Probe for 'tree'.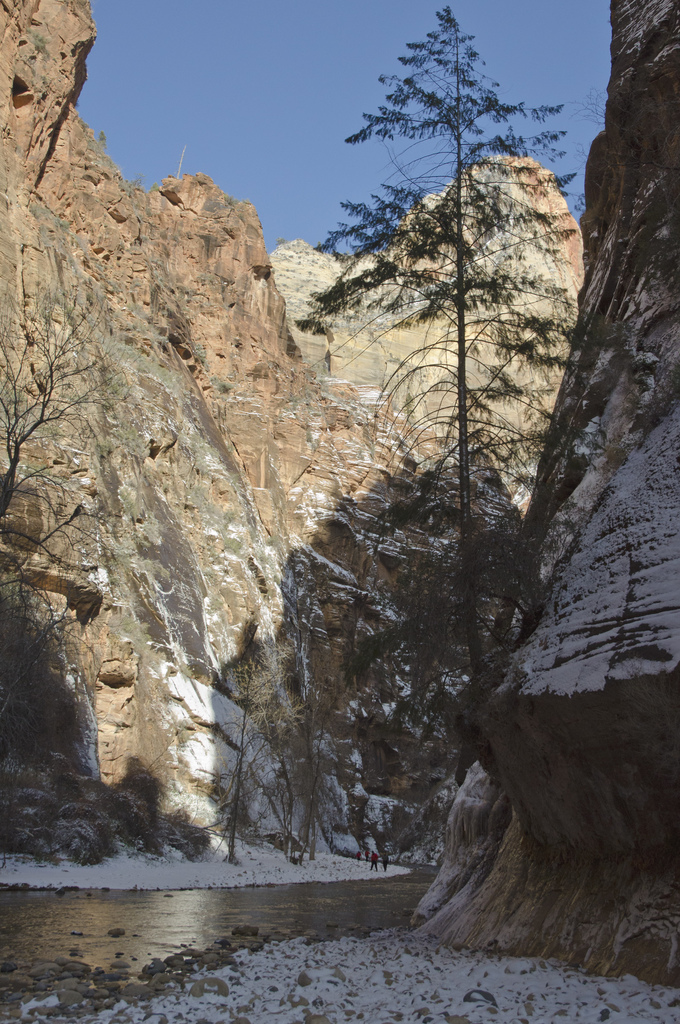
Probe result: 292 0 585 685.
